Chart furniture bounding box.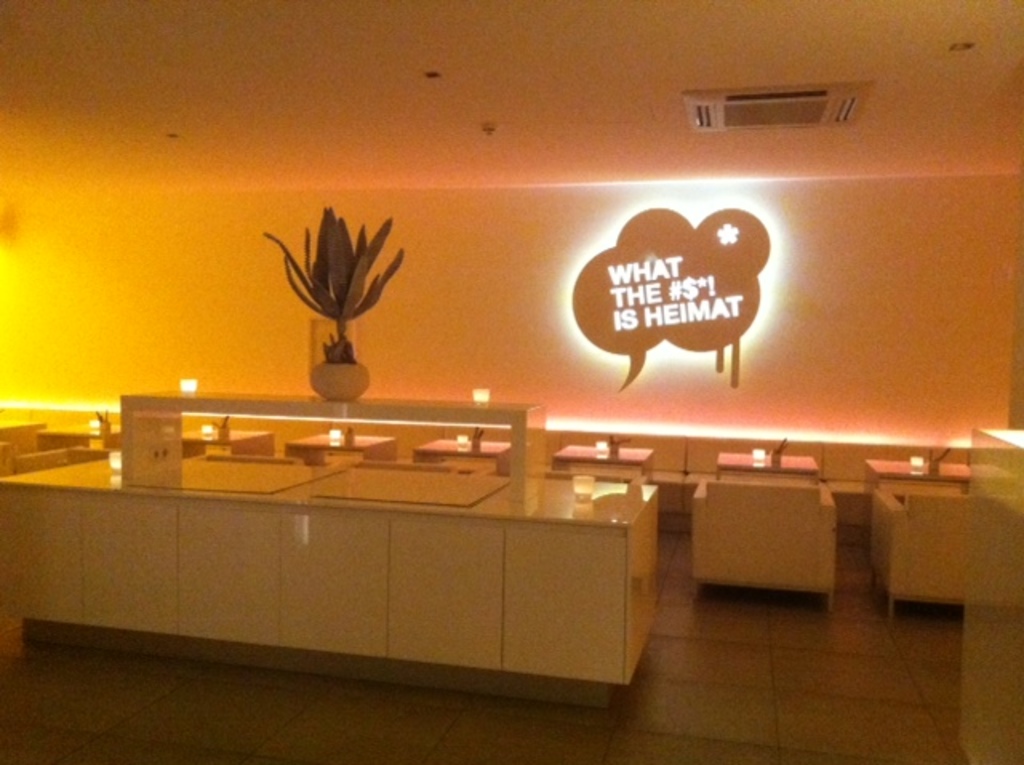
Charted: <bbox>184, 426, 278, 464</bbox>.
